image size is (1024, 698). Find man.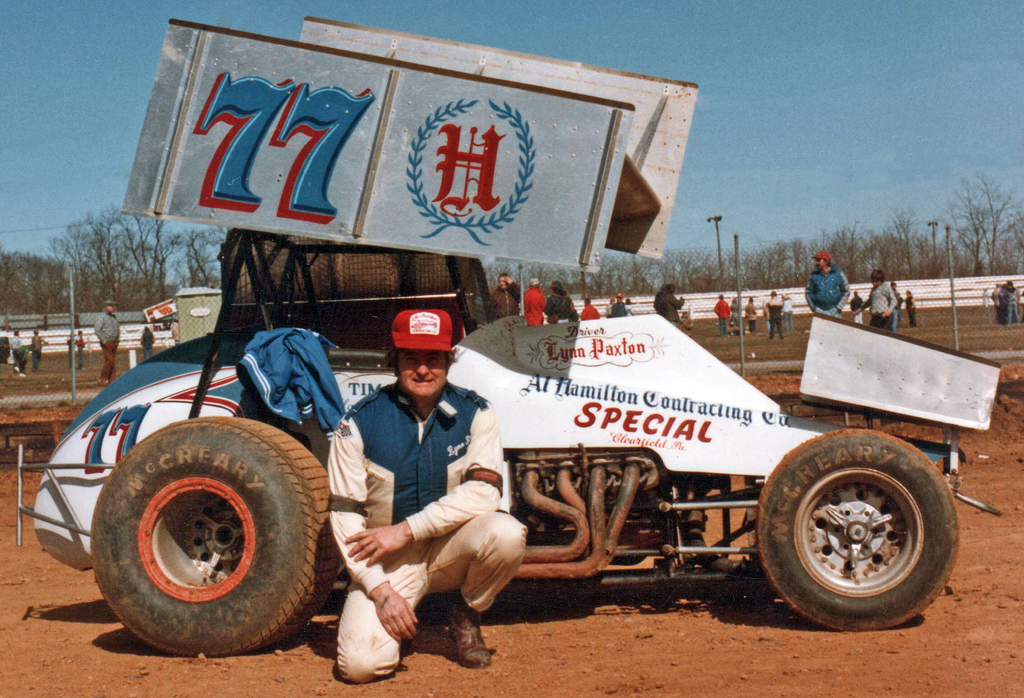
BBox(891, 285, 900, 332).
